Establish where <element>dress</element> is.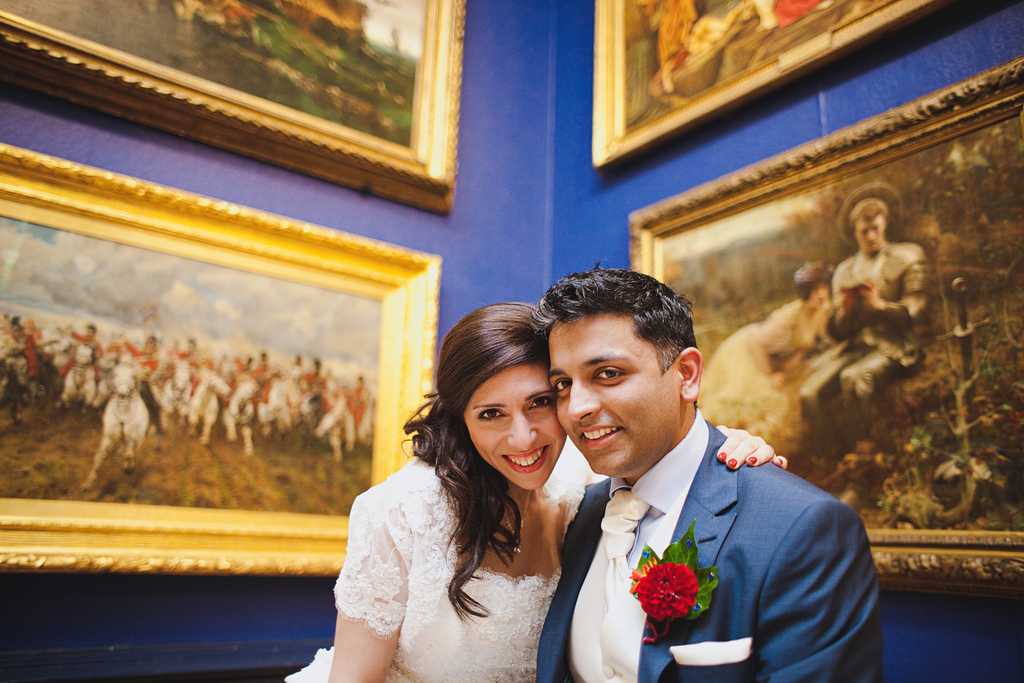
Established at (692, 296, 829, 441).
